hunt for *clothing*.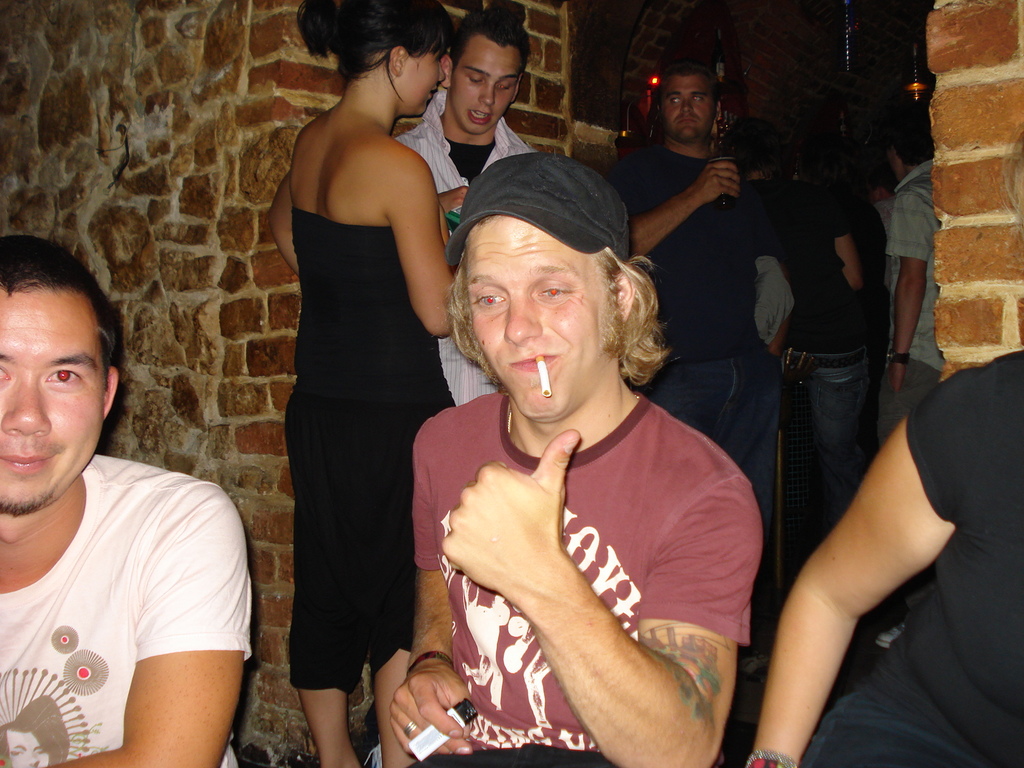
Hunted down at [282,204,459,692].
